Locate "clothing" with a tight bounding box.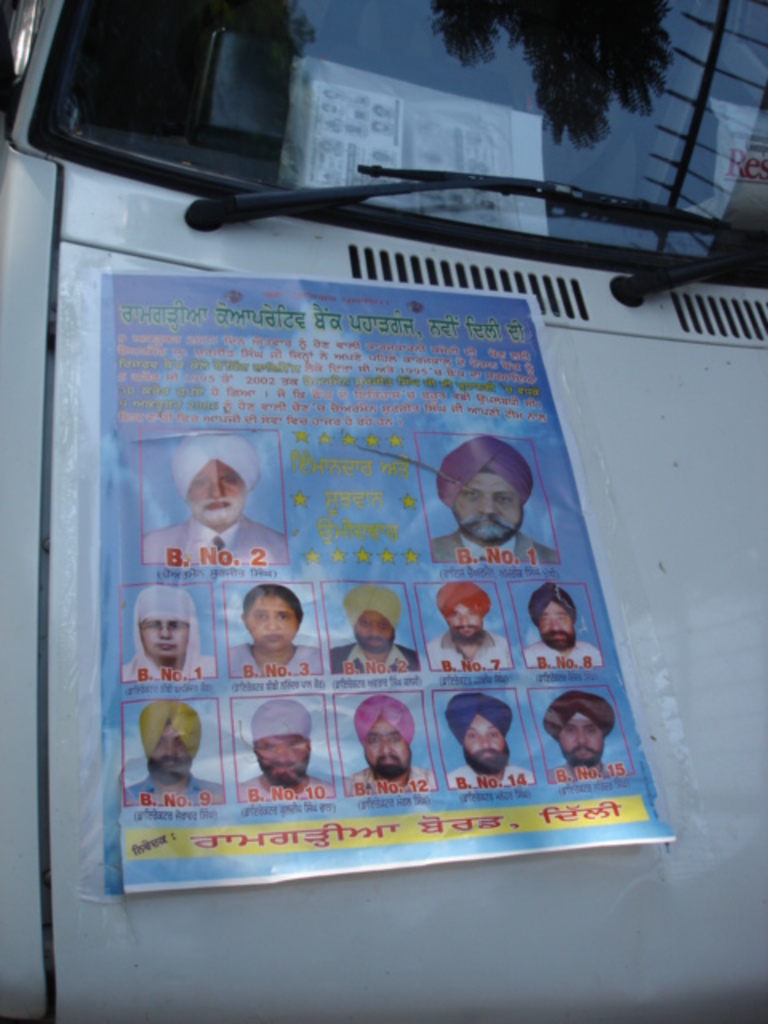
bbox(325, 642, 426, 669).
